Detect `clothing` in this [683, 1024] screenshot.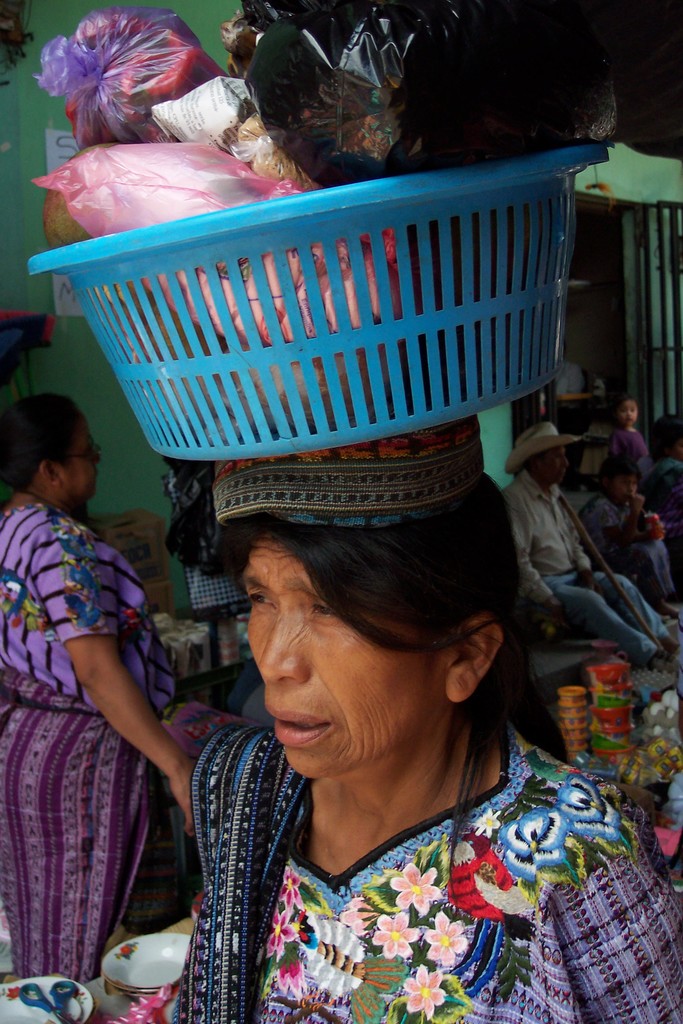
Detection: 566, 502, 664, 601.
